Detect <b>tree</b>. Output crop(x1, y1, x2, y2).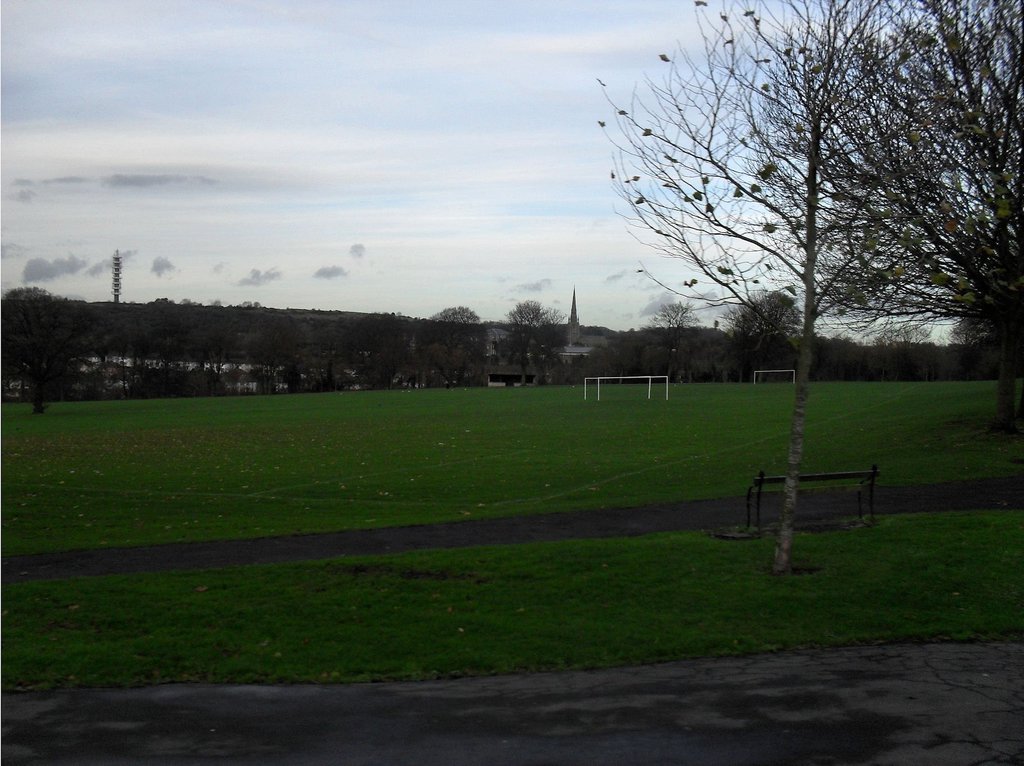
crop(599, 0, 1023, 582).
